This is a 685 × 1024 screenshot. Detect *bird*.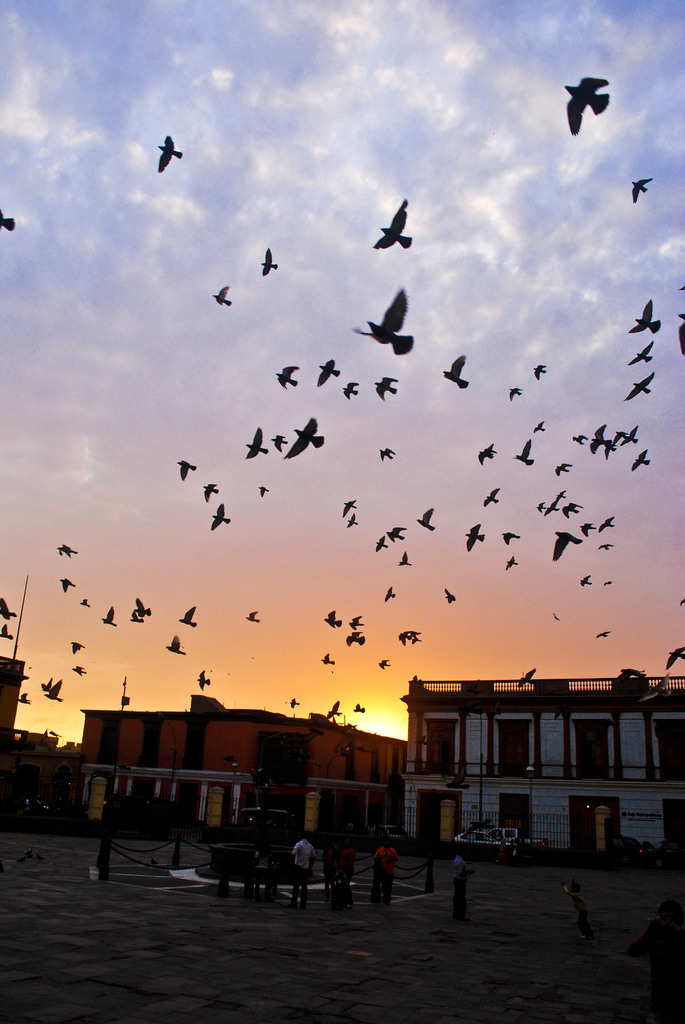
locate(538, 502, 545, 510).
